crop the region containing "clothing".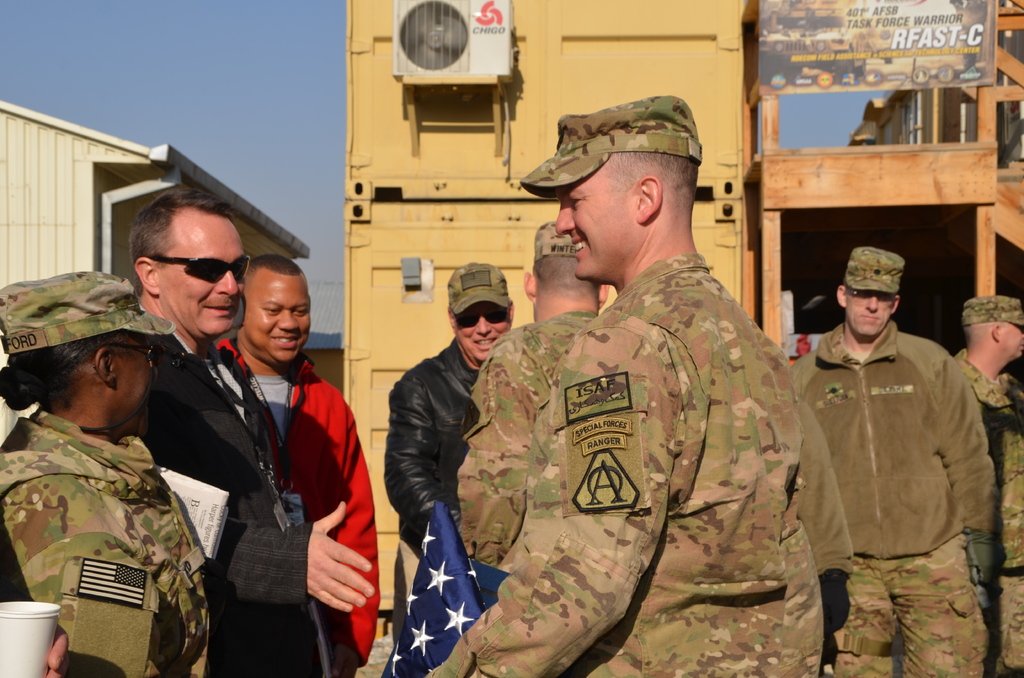
Crop region: 213, 336, 383, 663.
